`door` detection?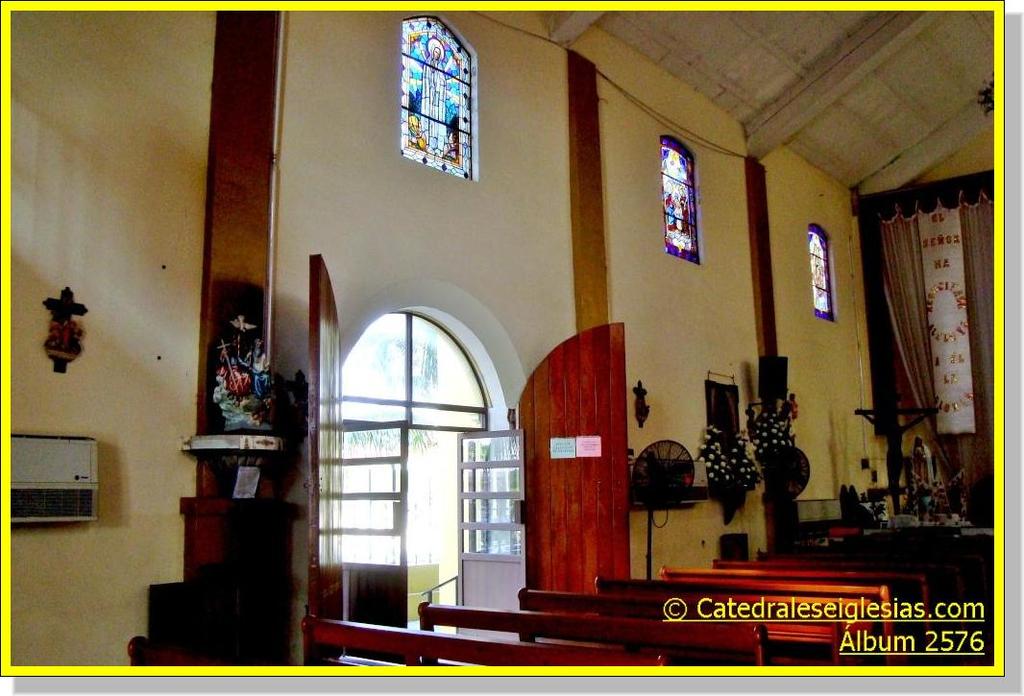
locate(456, 432, 524, 642)
